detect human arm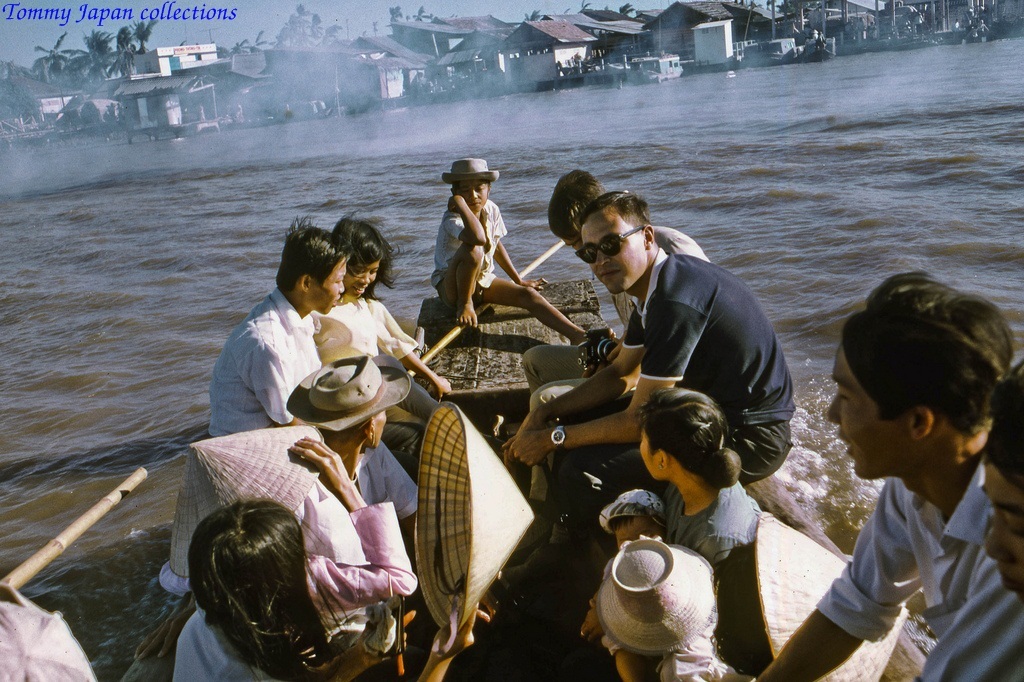
pyautogui.locateOnScreen(364, 297, 456, 403)
